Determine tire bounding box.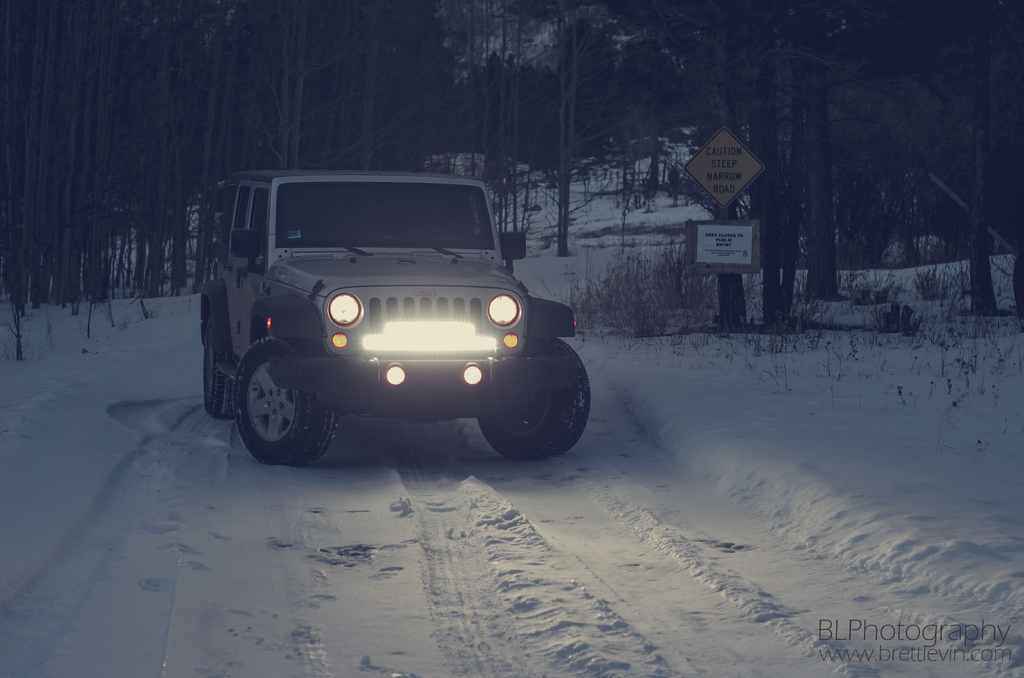
Determined: 205 321 234 419.
